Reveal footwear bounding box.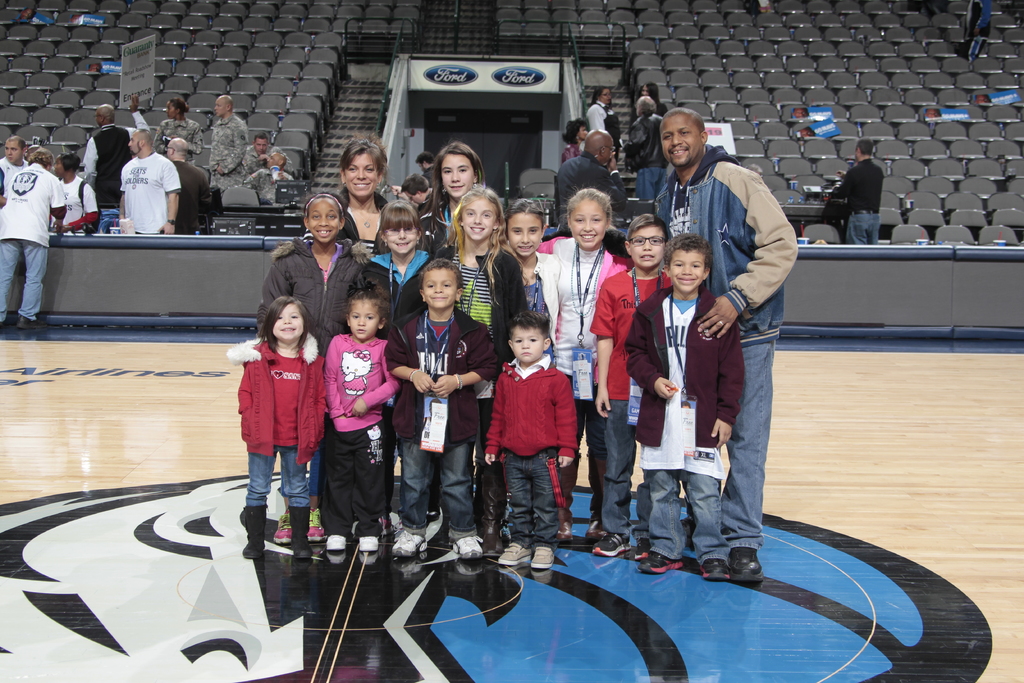
Revealed: BBox(639, 550, 683, 571).
